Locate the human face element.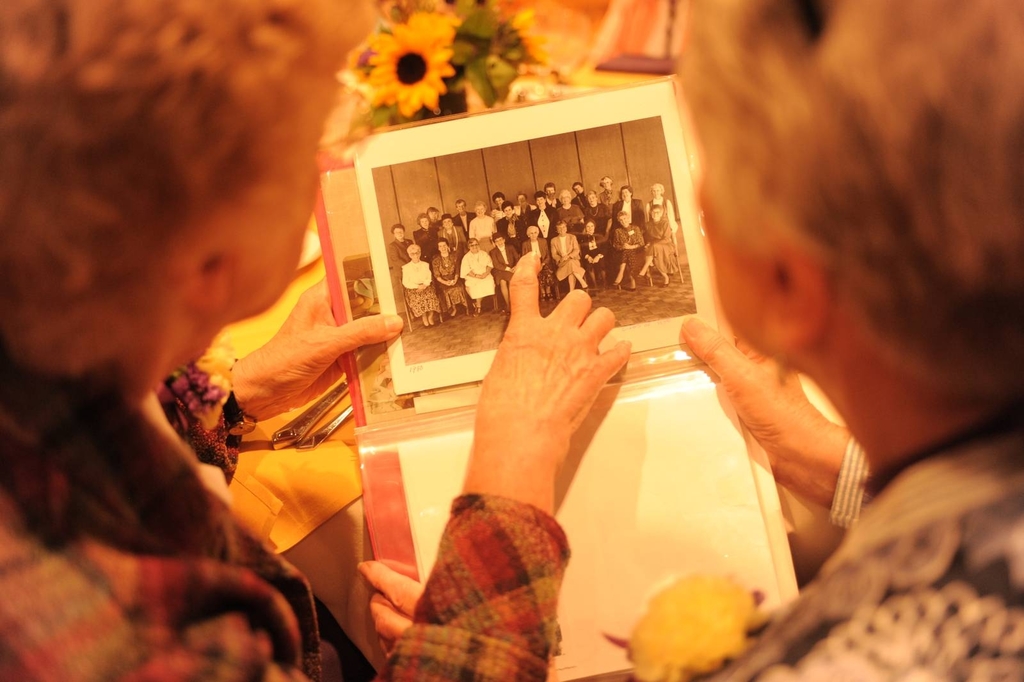
Element bbox: 584, 222, 593, 235.
